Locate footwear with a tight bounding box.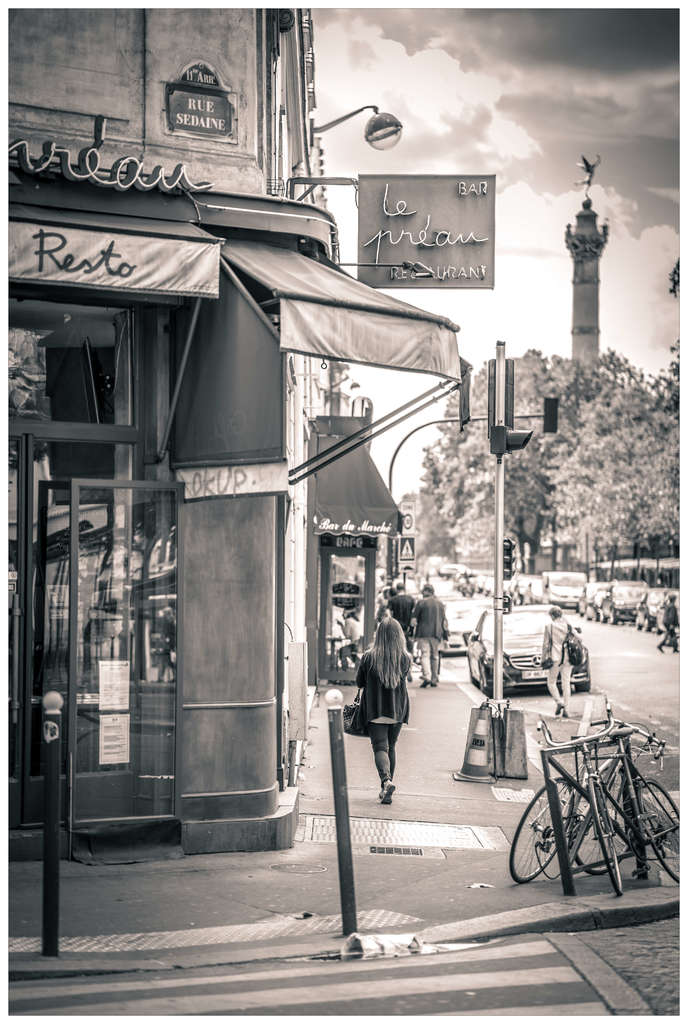
(382,781,394,804).
